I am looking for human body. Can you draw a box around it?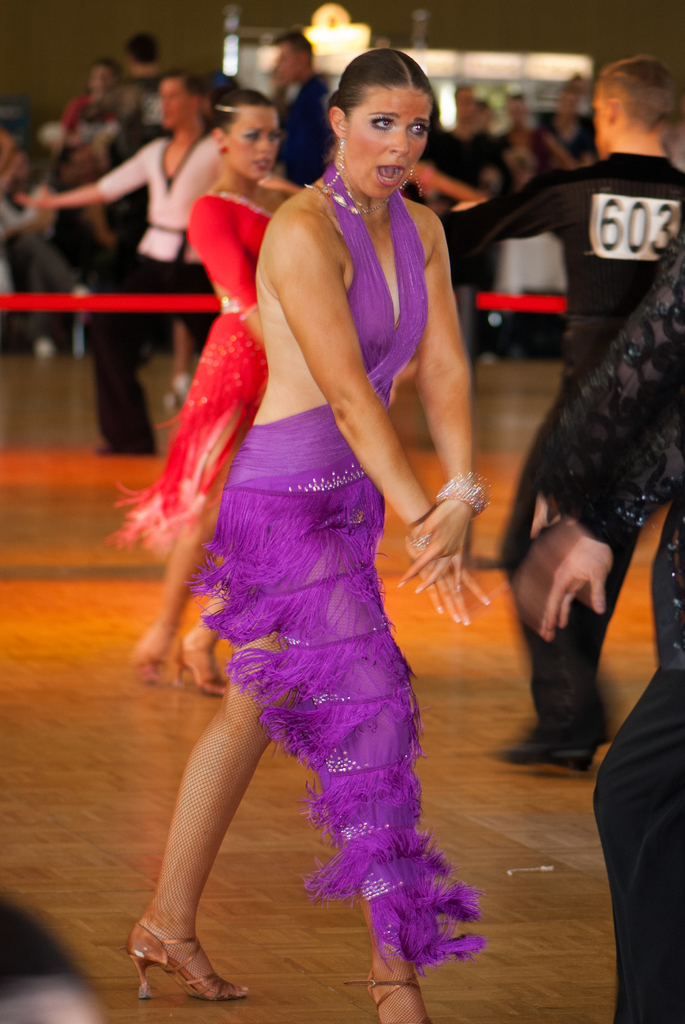
Sure, the bounding box is x1=122, y1=0, x2=508, y2=1023.
